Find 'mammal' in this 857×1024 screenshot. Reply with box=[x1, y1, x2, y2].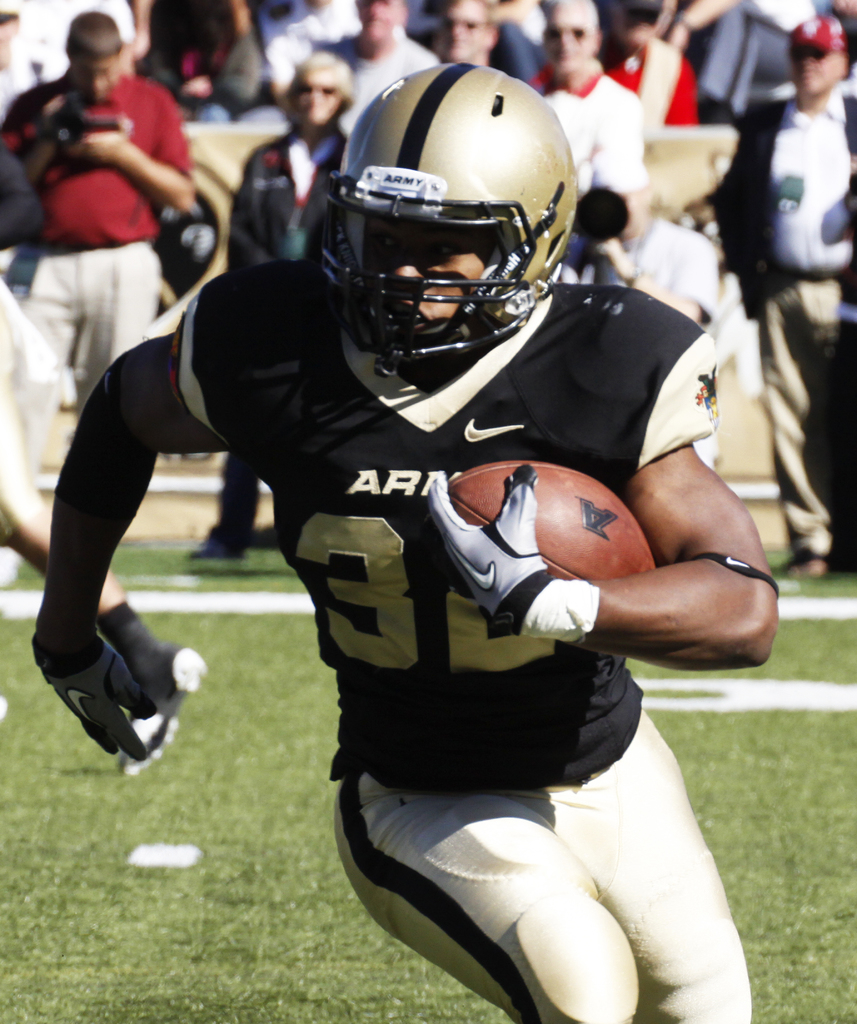
box=[35, 65, 780, 1023].
